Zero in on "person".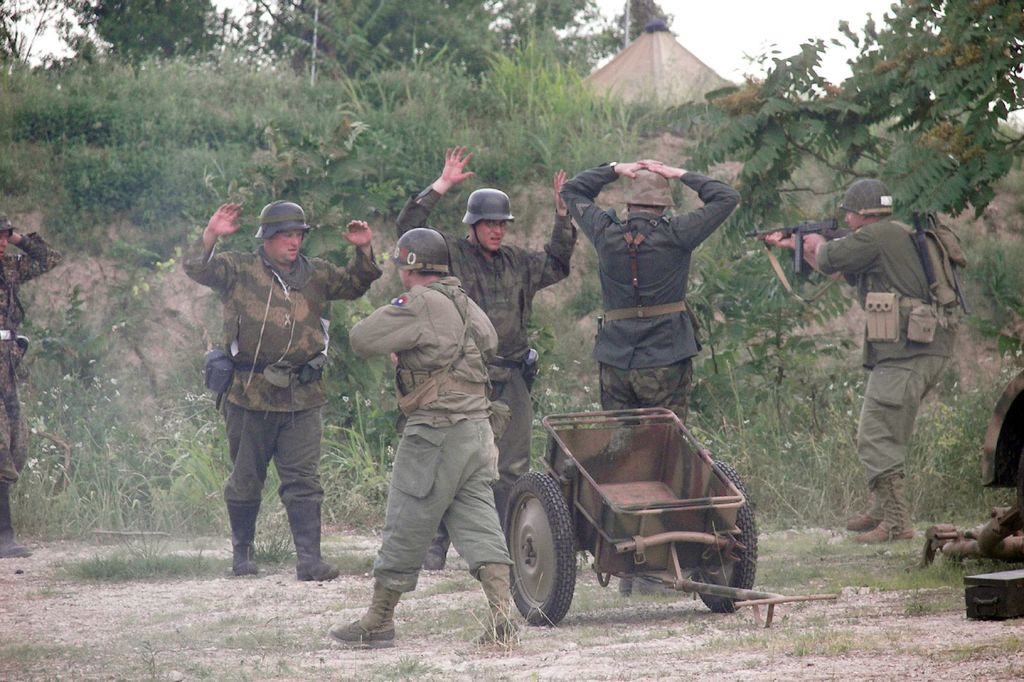
Zeroed in: left=561, top=157, right=744, bottom=596.
